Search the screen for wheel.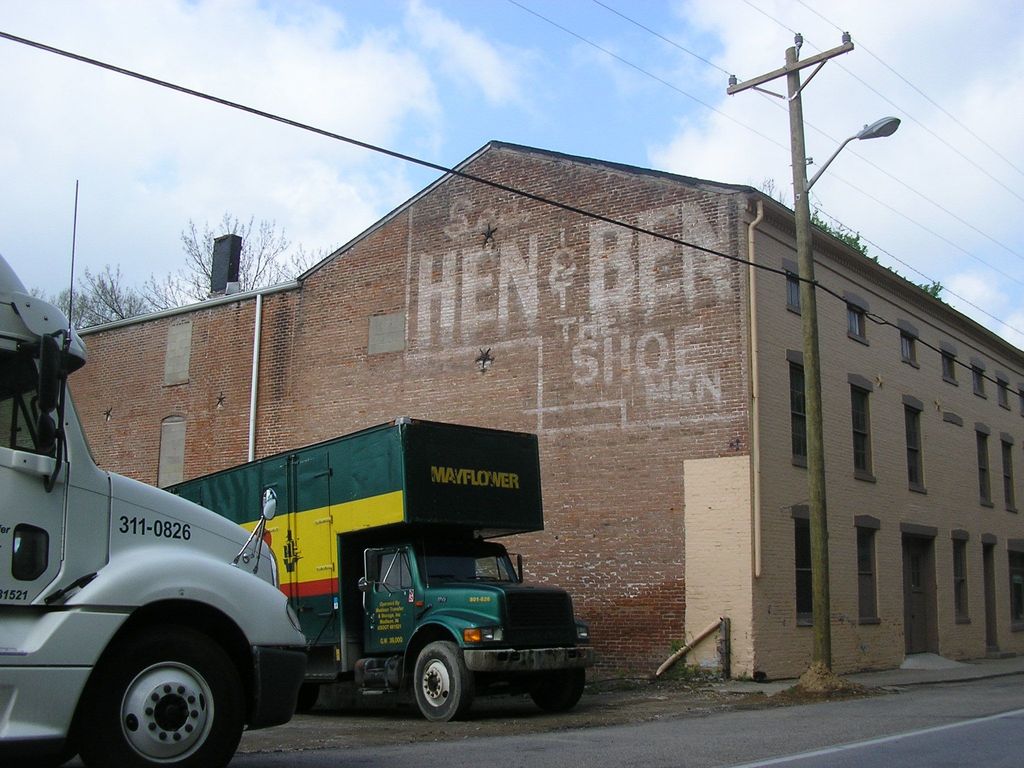
Found at [413, 639, 467, 719].
